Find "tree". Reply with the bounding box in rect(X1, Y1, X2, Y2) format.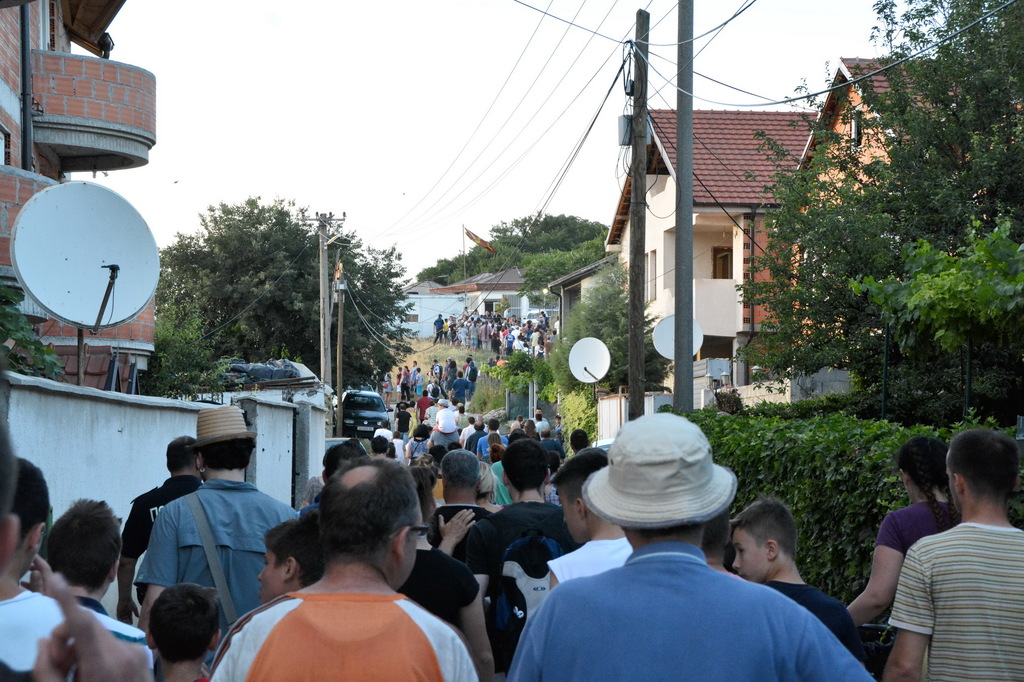
rect(708, 32, 1016, 500).
